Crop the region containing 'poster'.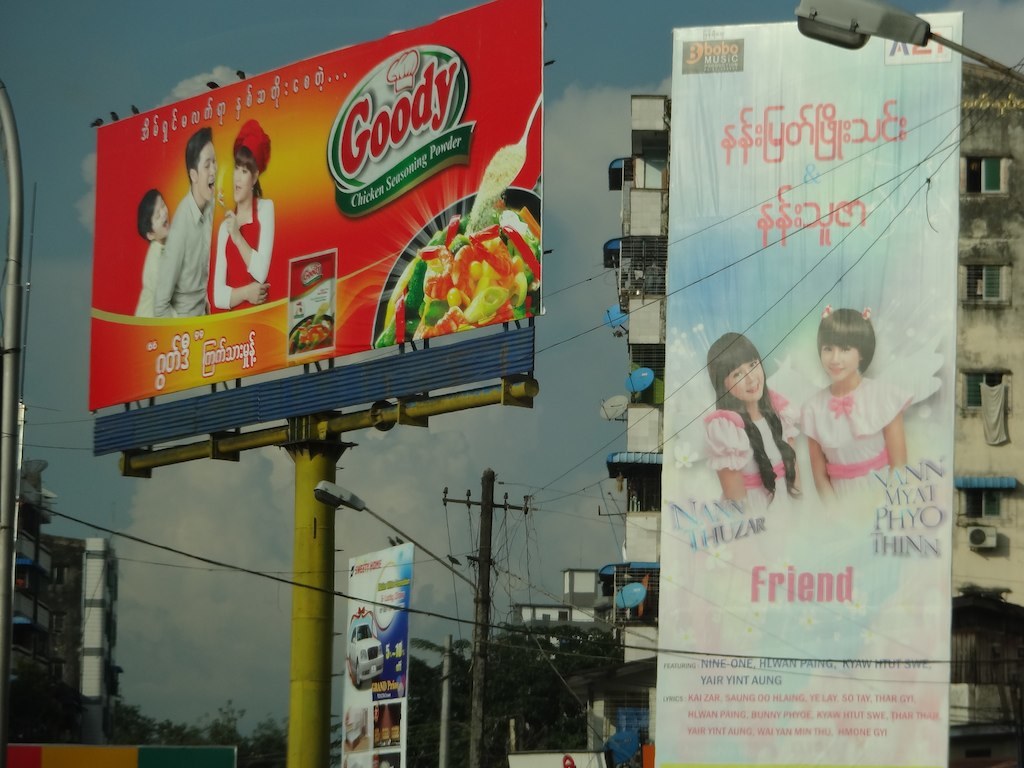
Crop region: select_region(345, 545, 412, 767).
